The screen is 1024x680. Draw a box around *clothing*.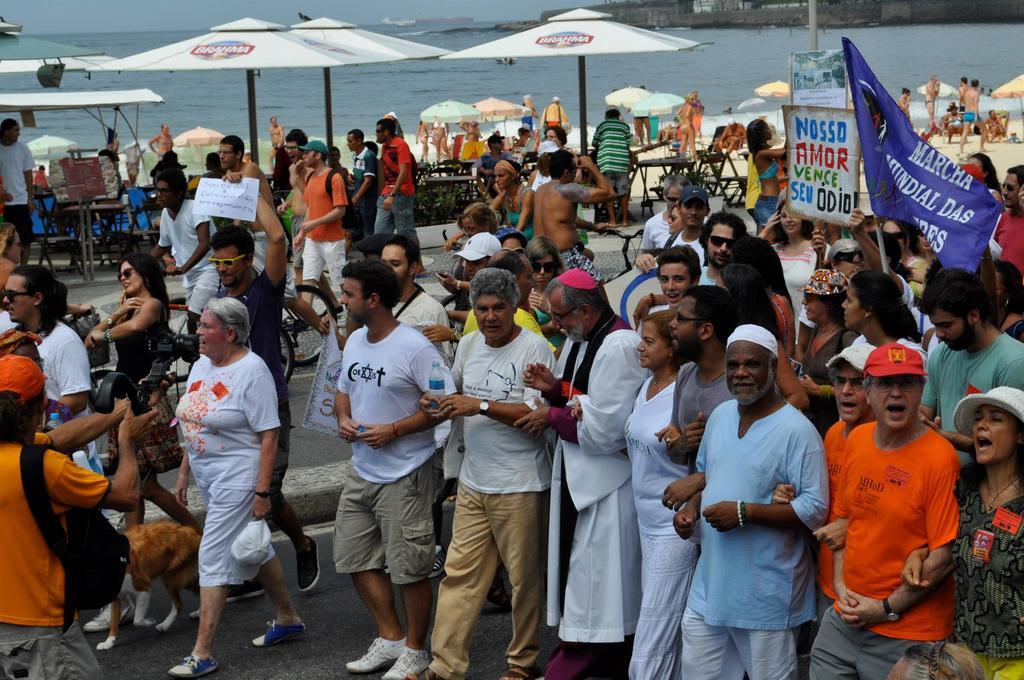
{"x1": 370, "y1": 143, "x2": 413, "y2": 232}.
